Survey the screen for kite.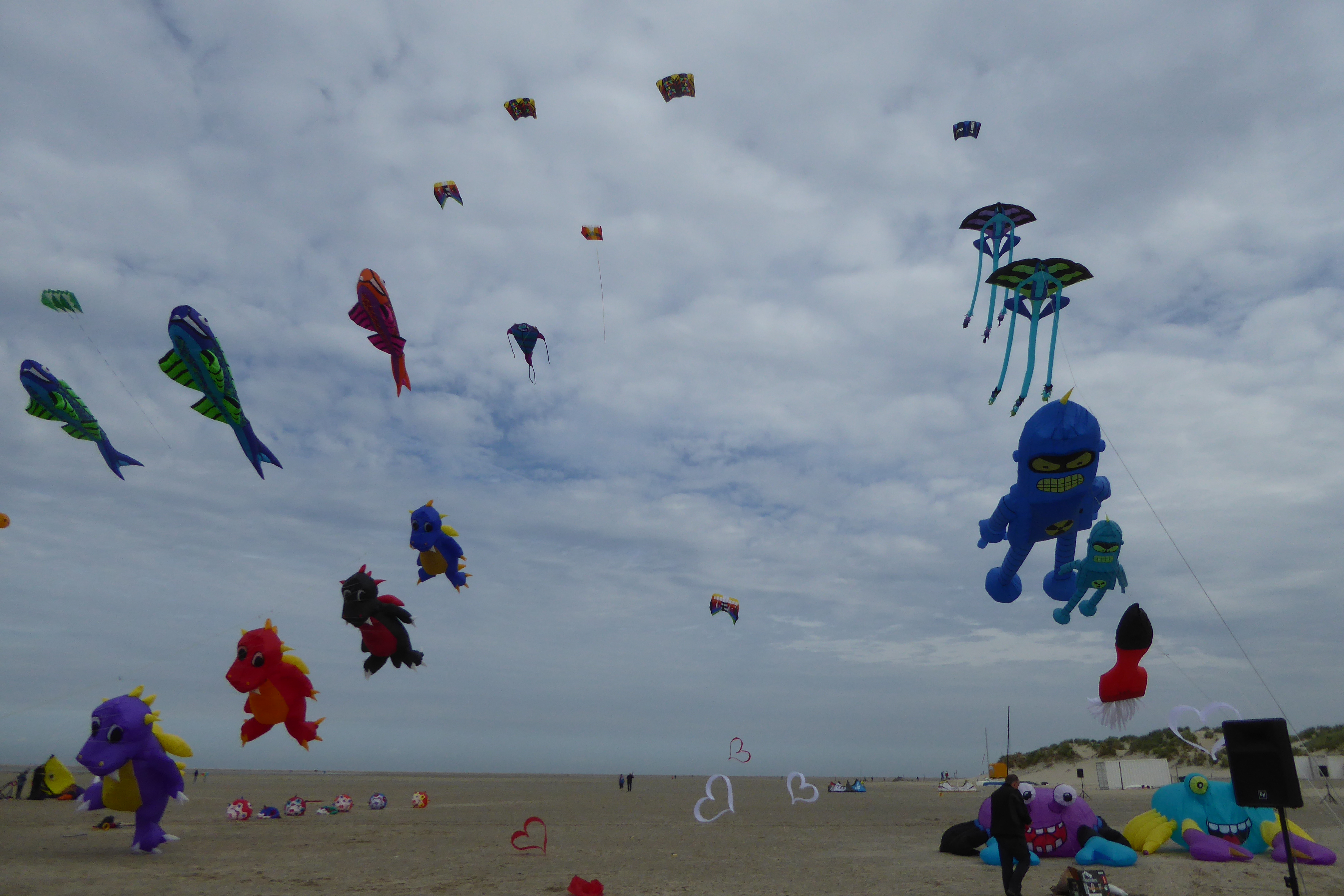
Survey found: {"x1": 71, "y1": 219, "x2": 78, "y2": 225}.
